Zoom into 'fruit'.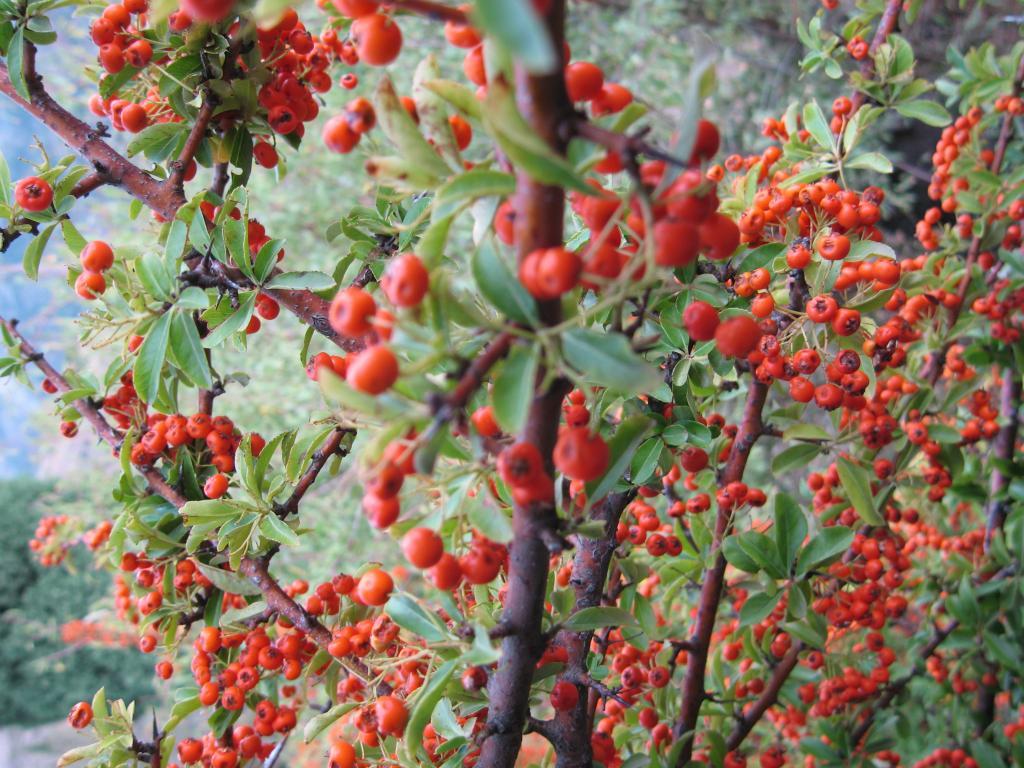
Zoom target: 129/334/145/356.
